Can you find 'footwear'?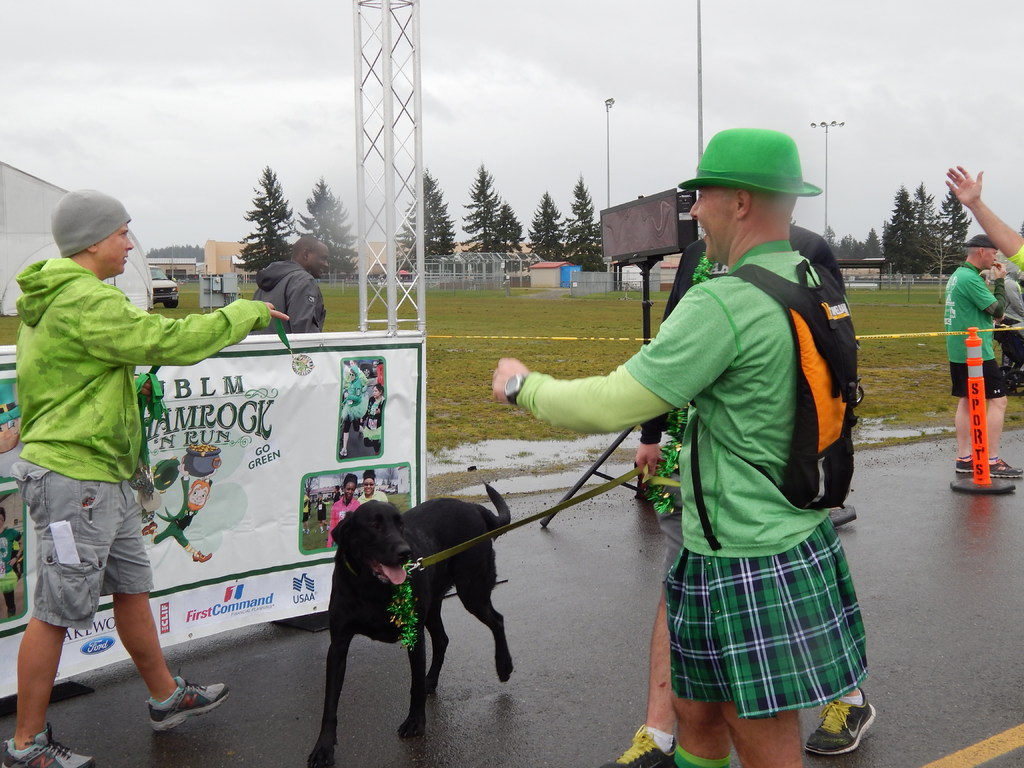
Yes, bounding box: <box>0,723,92,767</box>.
